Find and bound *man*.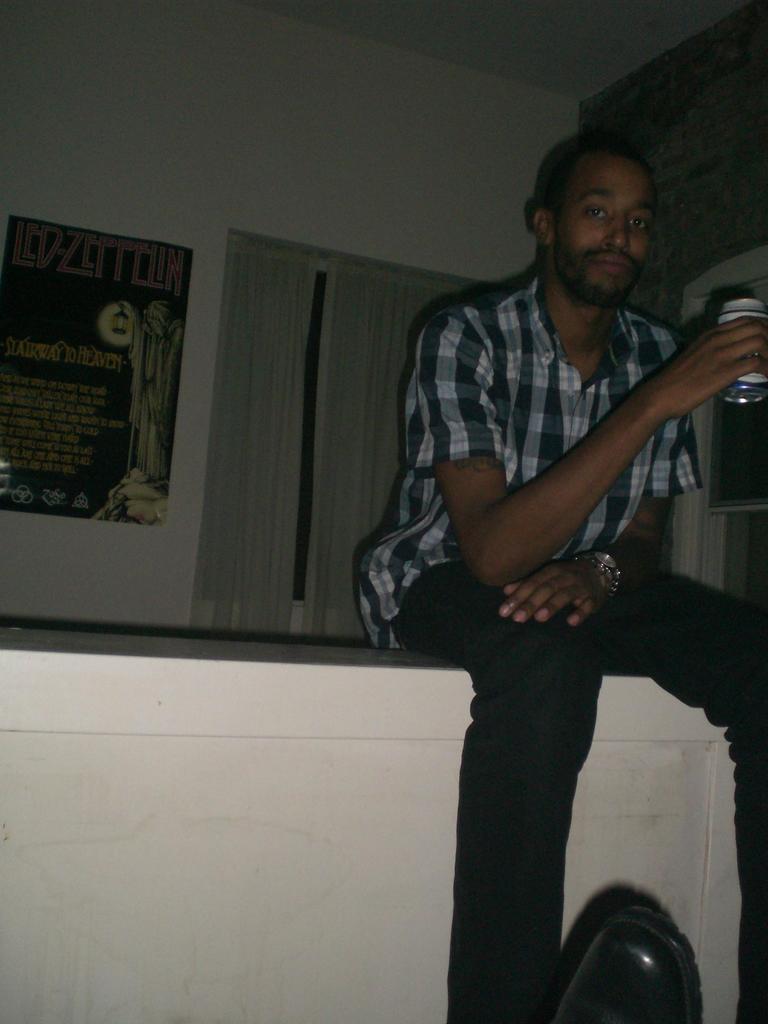
Bound: <bbox>356, 124, 767, 1023</bbox>.
